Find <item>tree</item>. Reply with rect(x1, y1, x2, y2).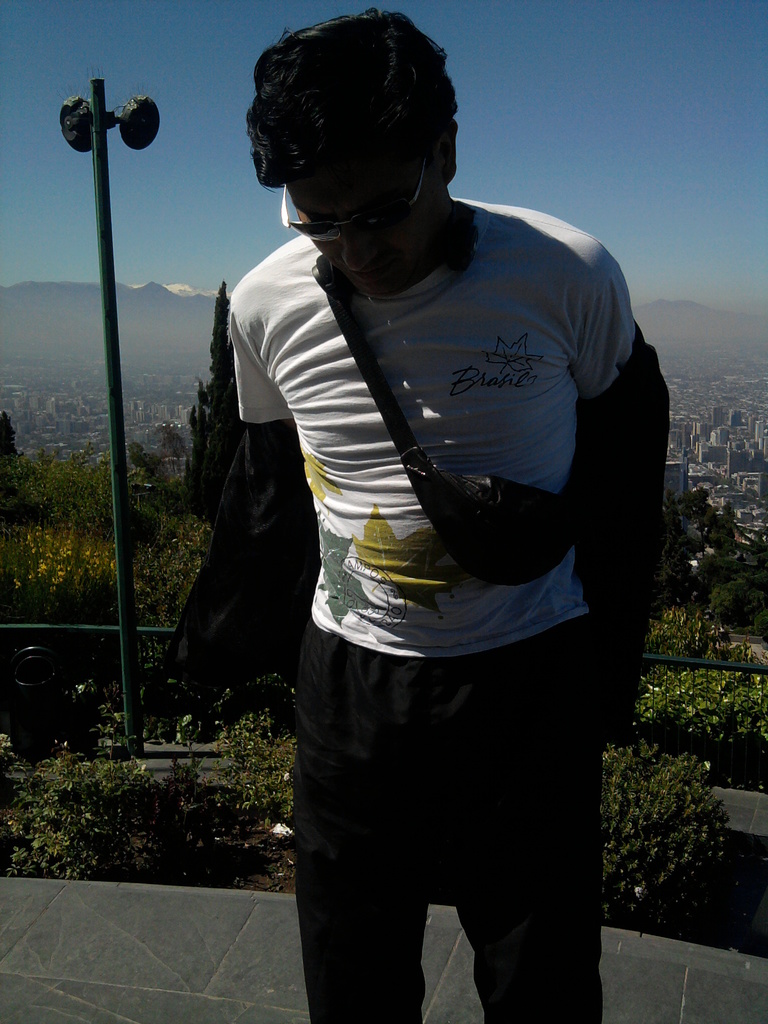
rect(600, 737, 729, 940).
